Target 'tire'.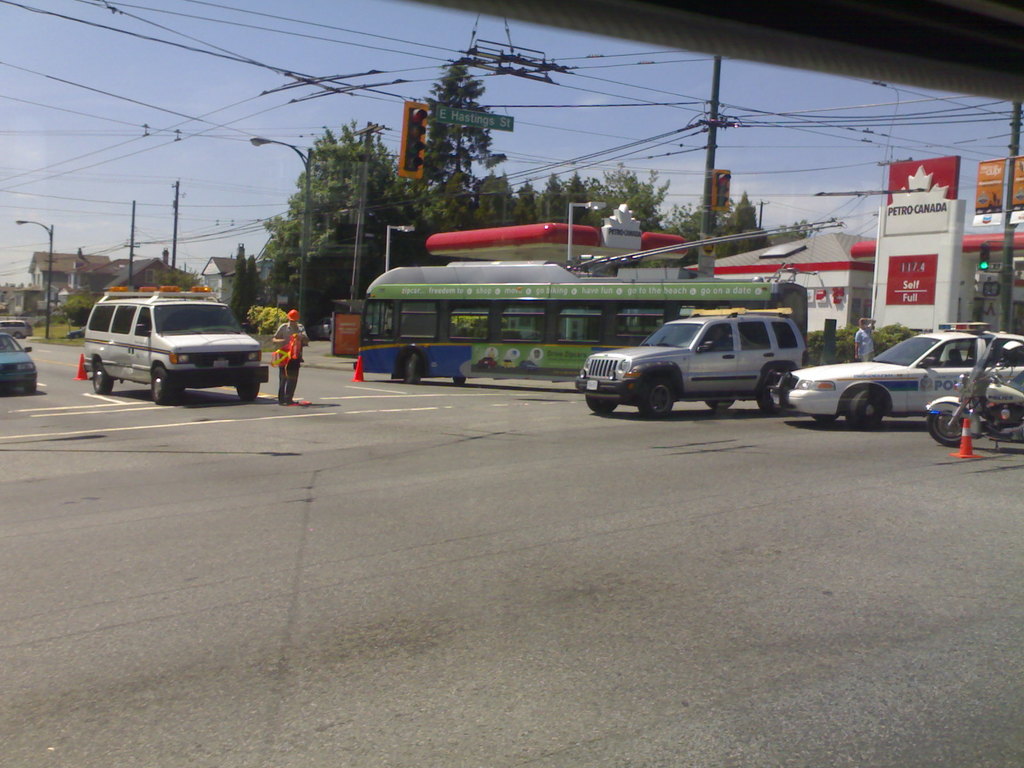
Target region: x1=448 y1=376 x2=467 y2=387.
